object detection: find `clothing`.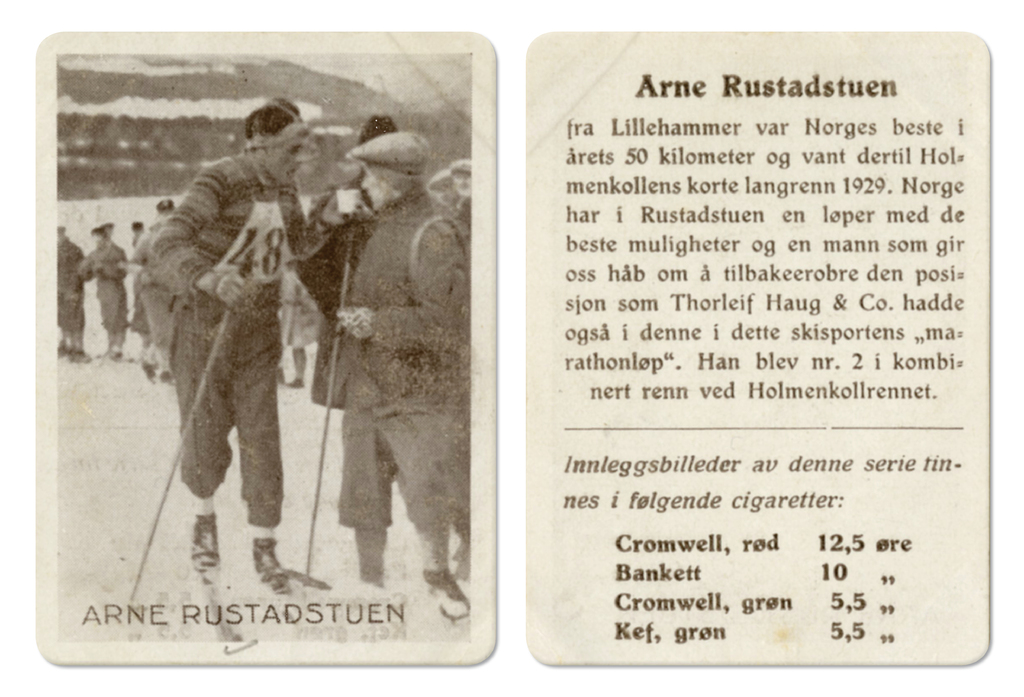
<region>323, 184, 473, 534</region>.
